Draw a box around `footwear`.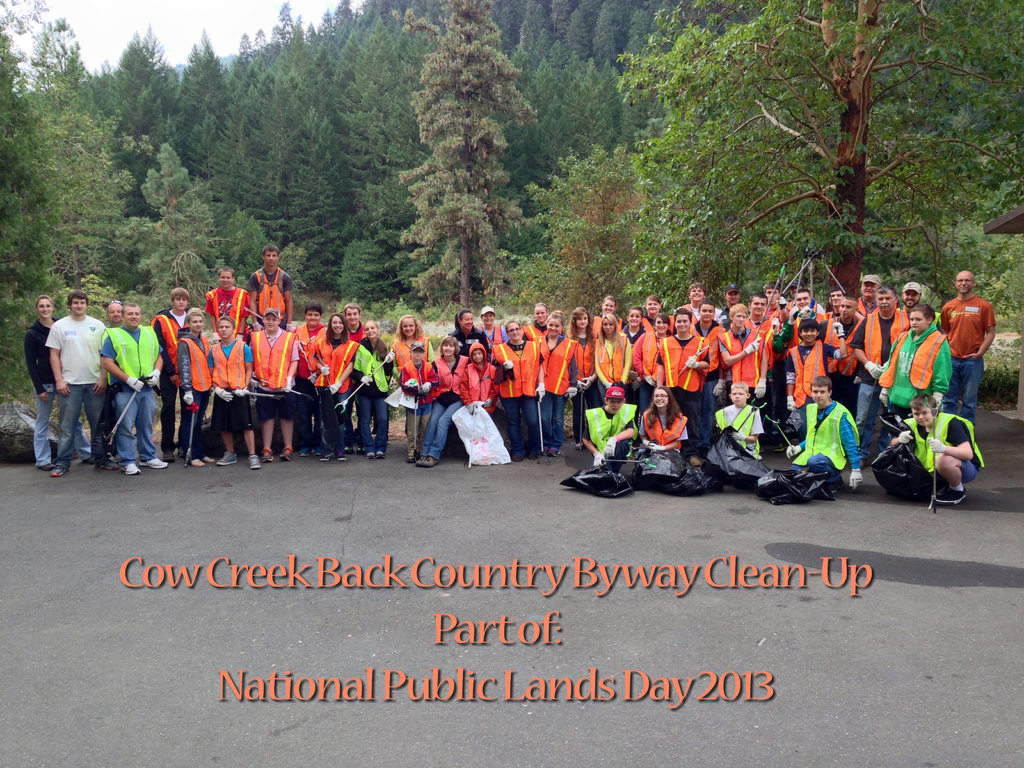
bbox(37, 462, 54, 470).
